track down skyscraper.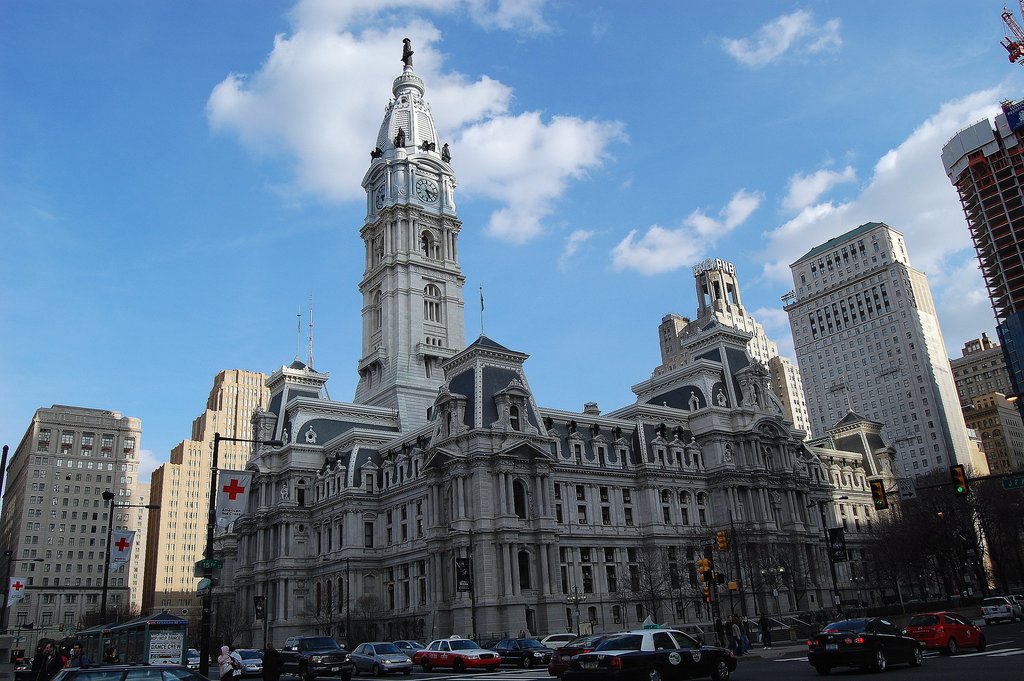
Tracked to [780,215,977,510].
